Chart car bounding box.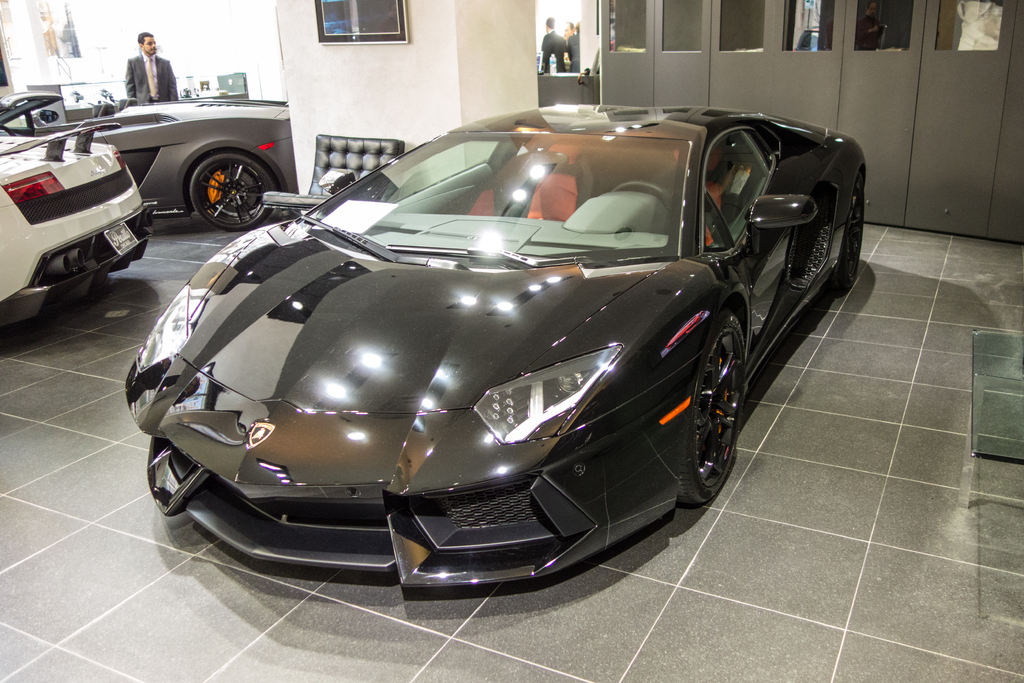
Charted: 119:106:874:588.
